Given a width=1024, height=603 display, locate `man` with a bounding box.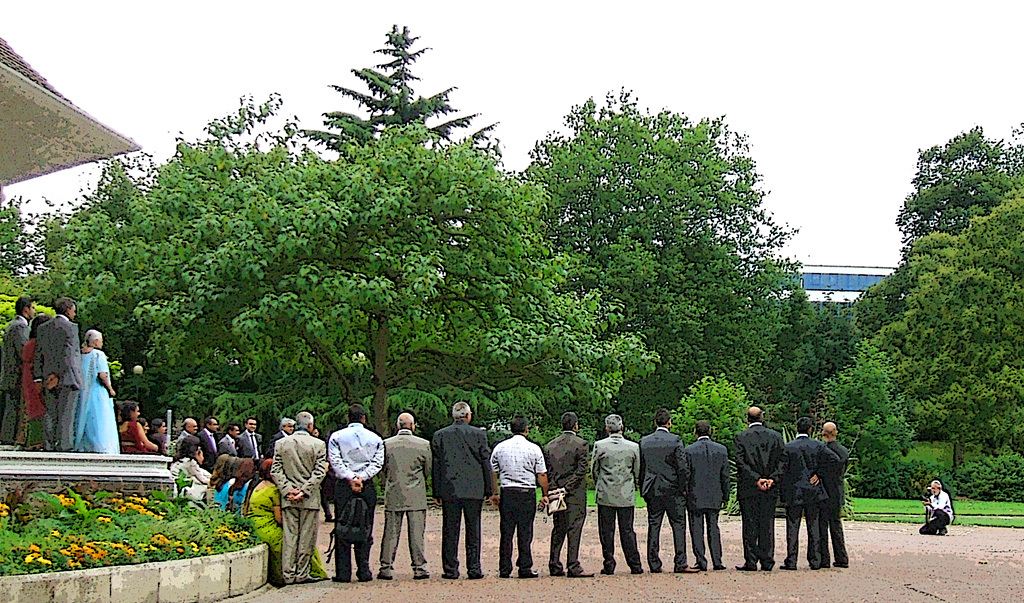
Located: left=917, top=480, right=954, bottom=537.
